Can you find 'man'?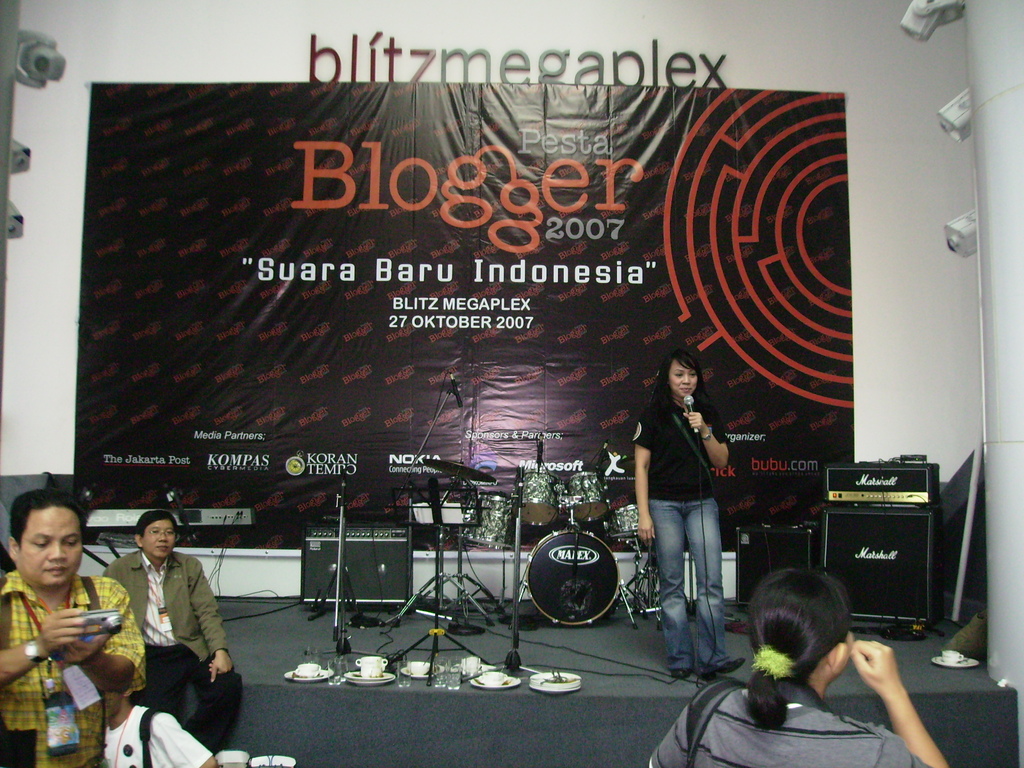
Yes, bounding box: <region>97, 685, 219, 767</region>.
